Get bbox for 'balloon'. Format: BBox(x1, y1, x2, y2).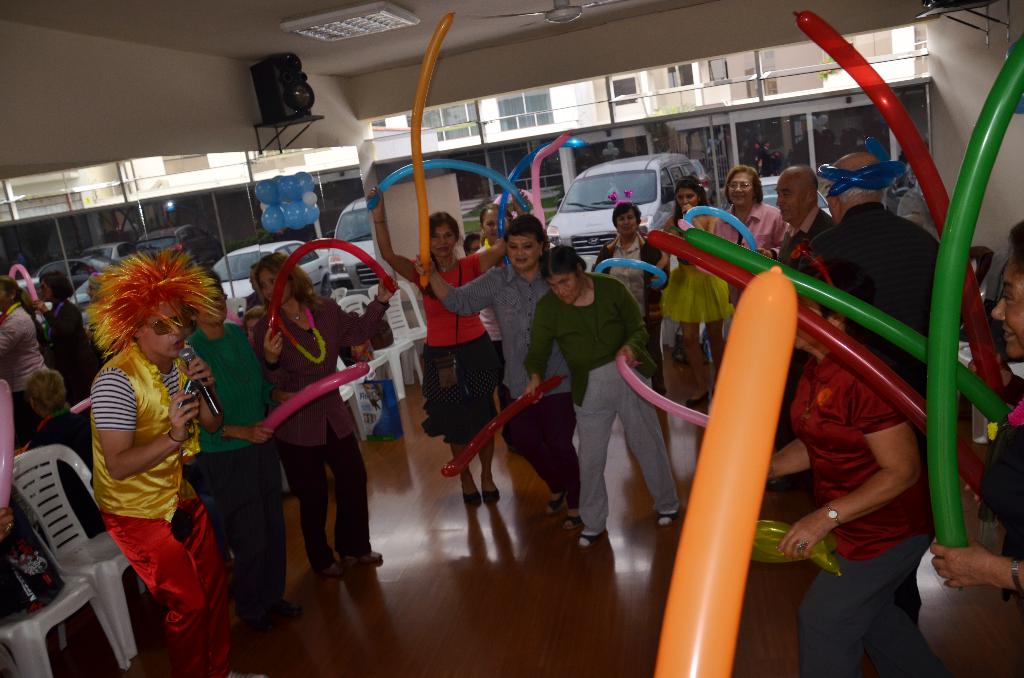
BBox(255, 178, 278, 204).
